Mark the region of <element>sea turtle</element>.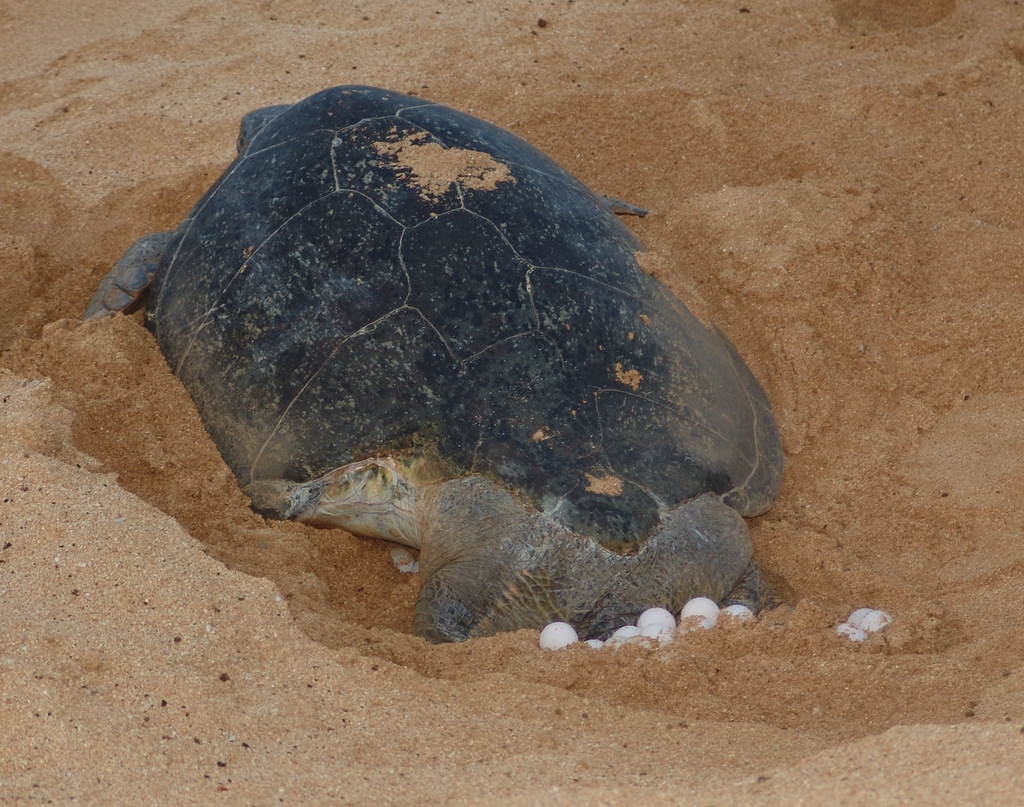
Region: select_region(79, 78, 785, 646).
